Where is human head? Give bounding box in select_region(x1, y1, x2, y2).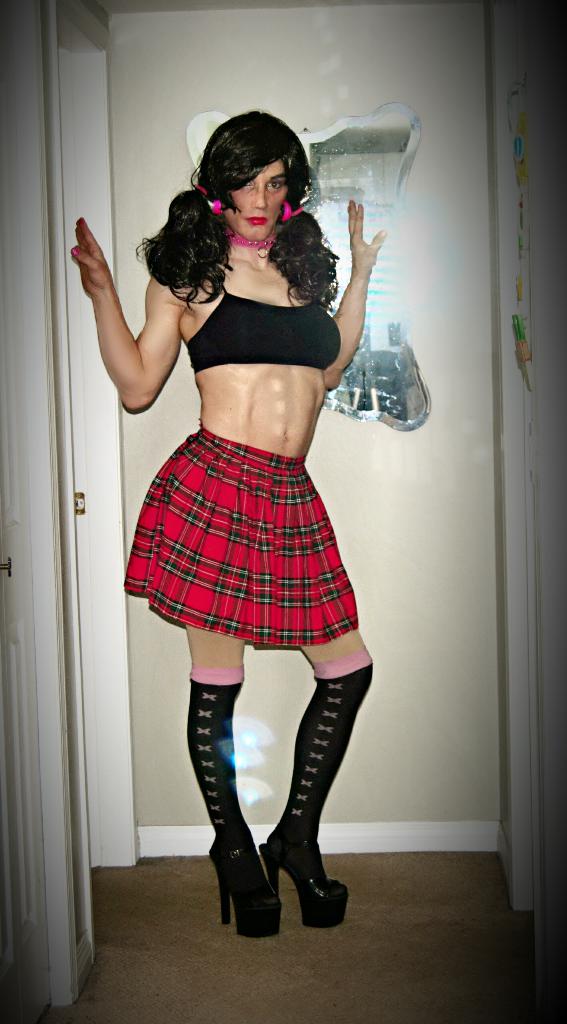
select_region(195, 120, 316, 230).
